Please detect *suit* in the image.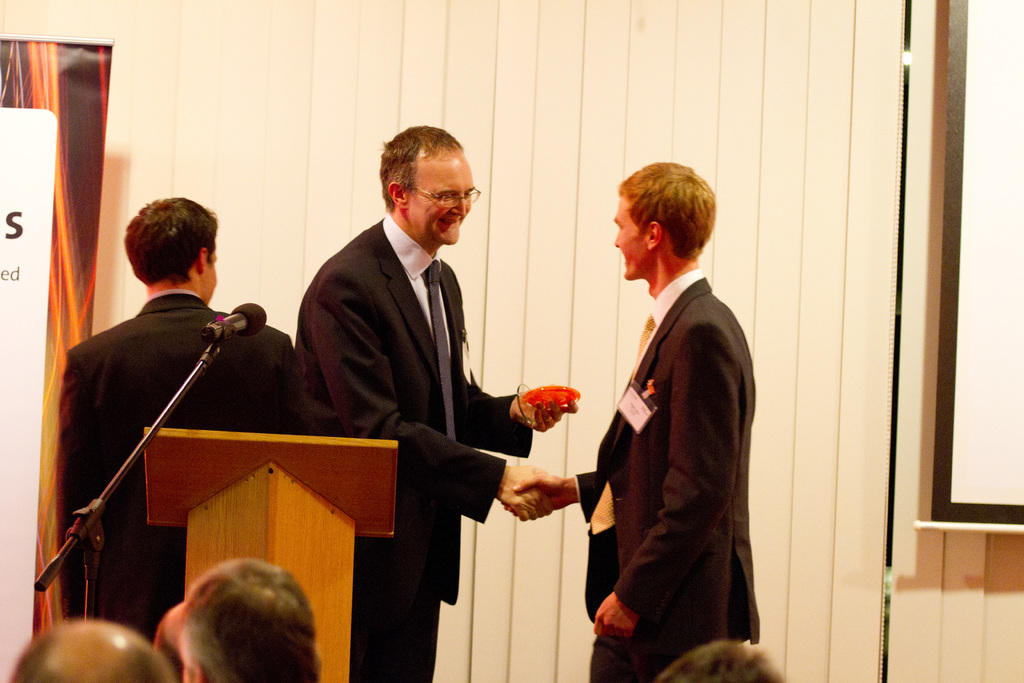
(left=573, top=268, right=763, bottom=682).
